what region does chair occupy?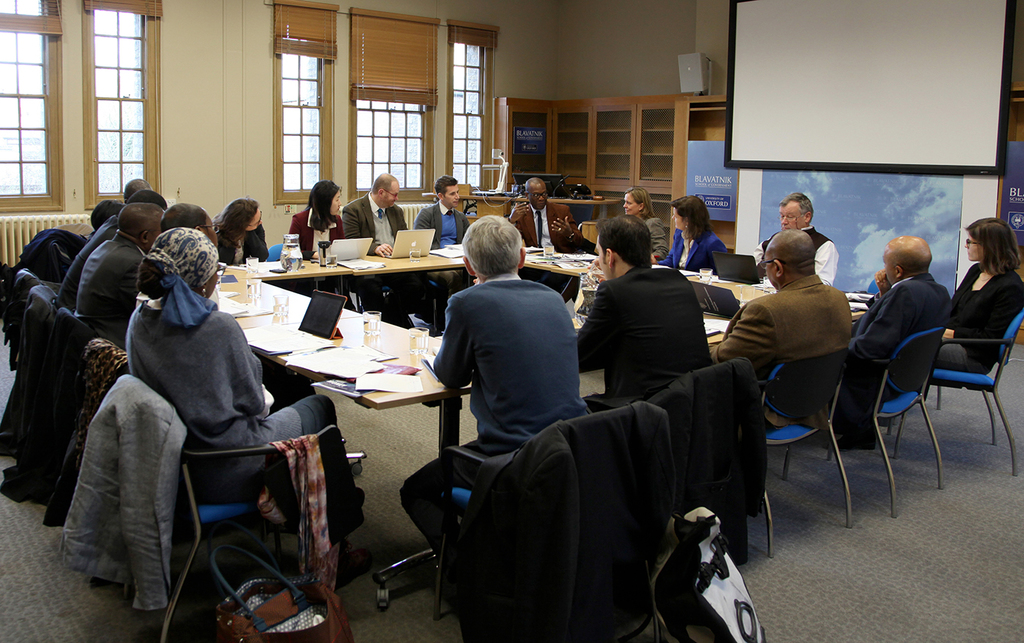
box(654, 358, 750, 560).
